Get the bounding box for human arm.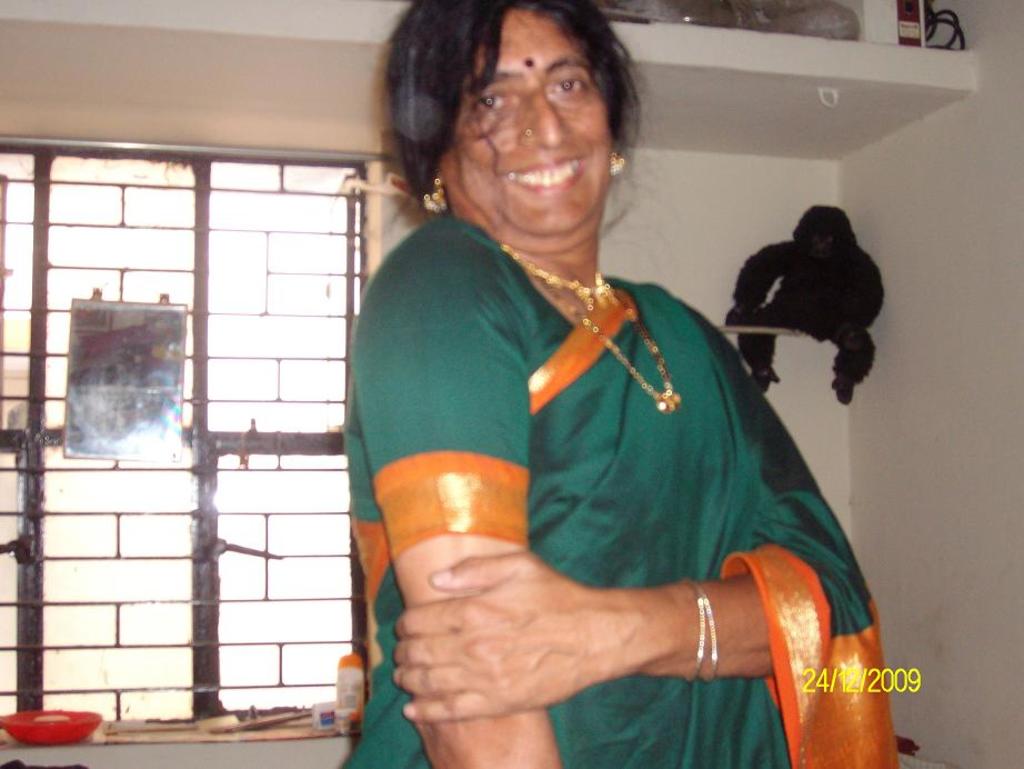
[left=409, top=222, right=565, bottom=768].
